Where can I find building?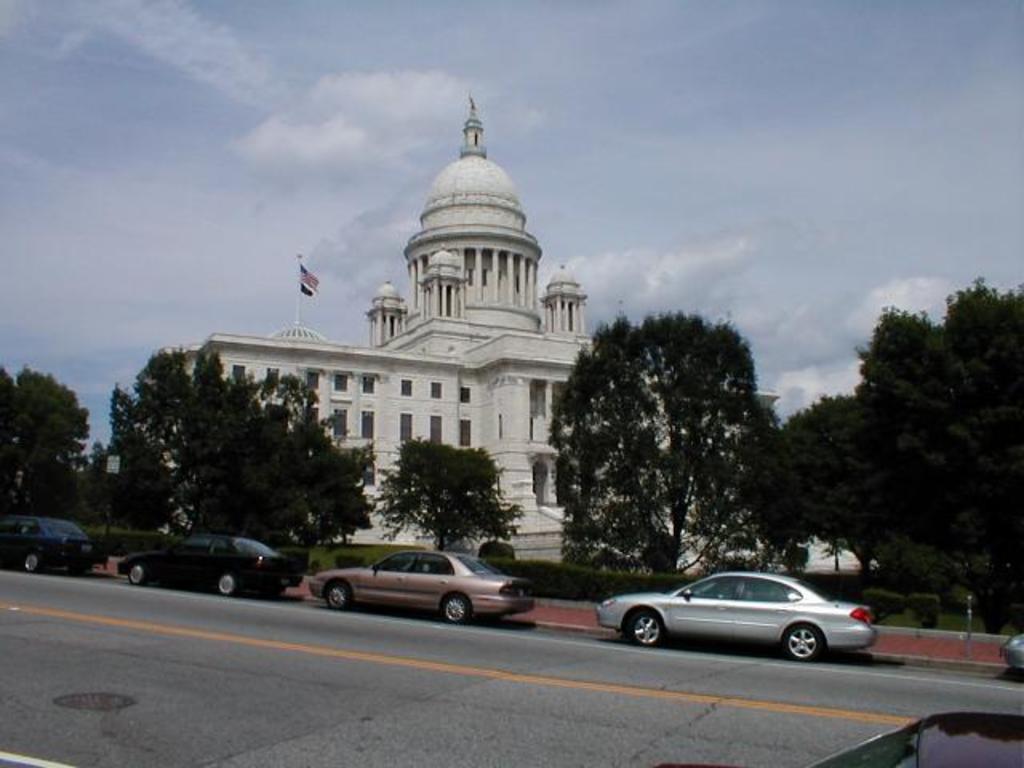
You can find it at left=152, top=98, right=782, bottom=562.
